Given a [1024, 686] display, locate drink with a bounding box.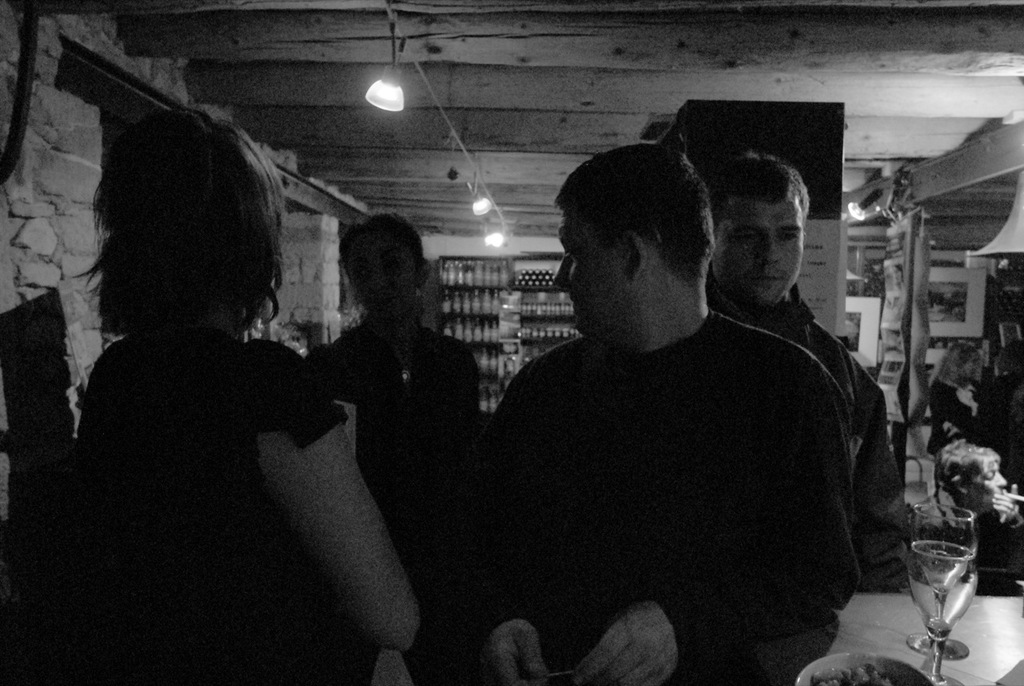
Located: (x1=906, y1=536, x2=970, y2=593).
